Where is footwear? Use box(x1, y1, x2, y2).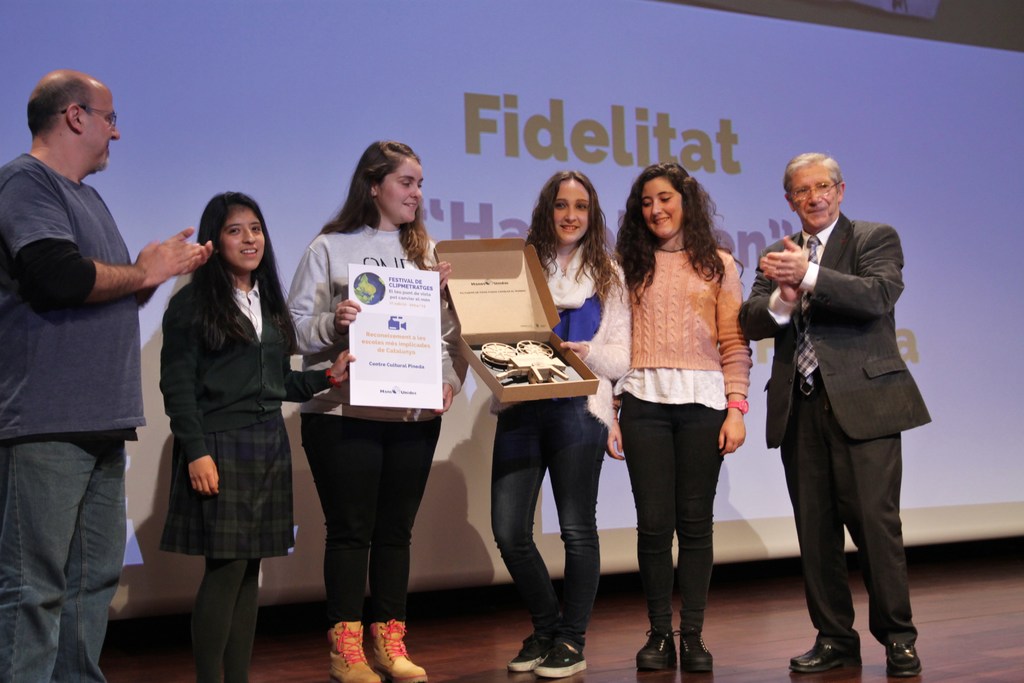
box(887, 643, 921, 676).
